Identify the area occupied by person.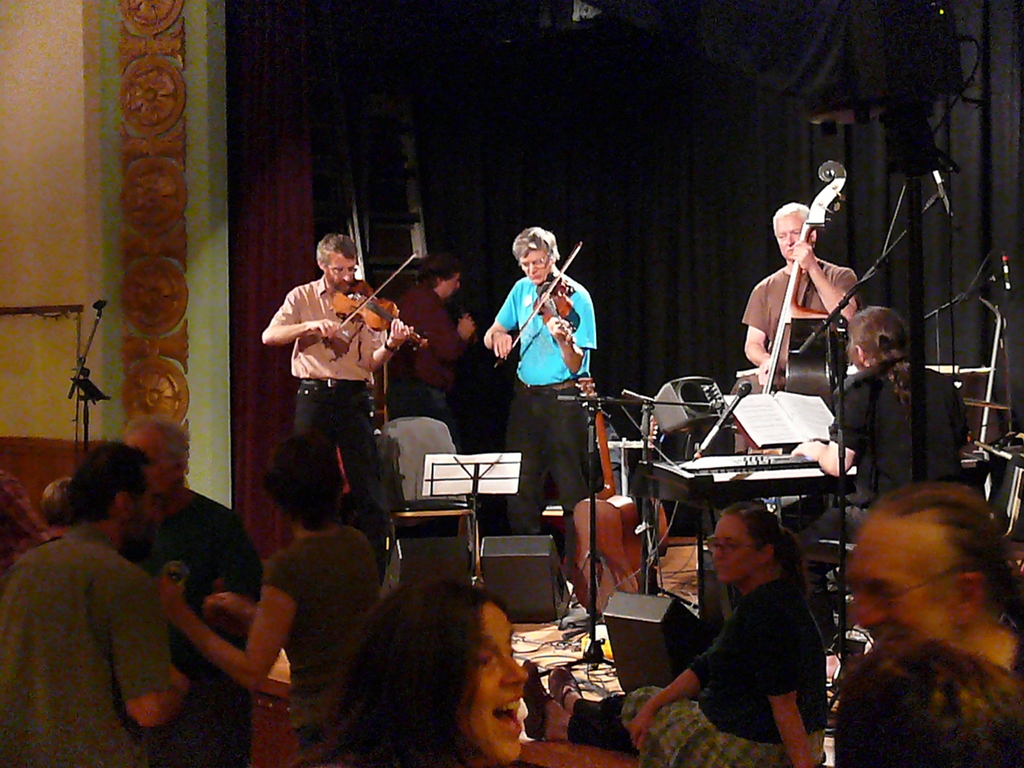
Area: {"x1": 547, "y1": 504, "x2": 829, "y2": 767}.
